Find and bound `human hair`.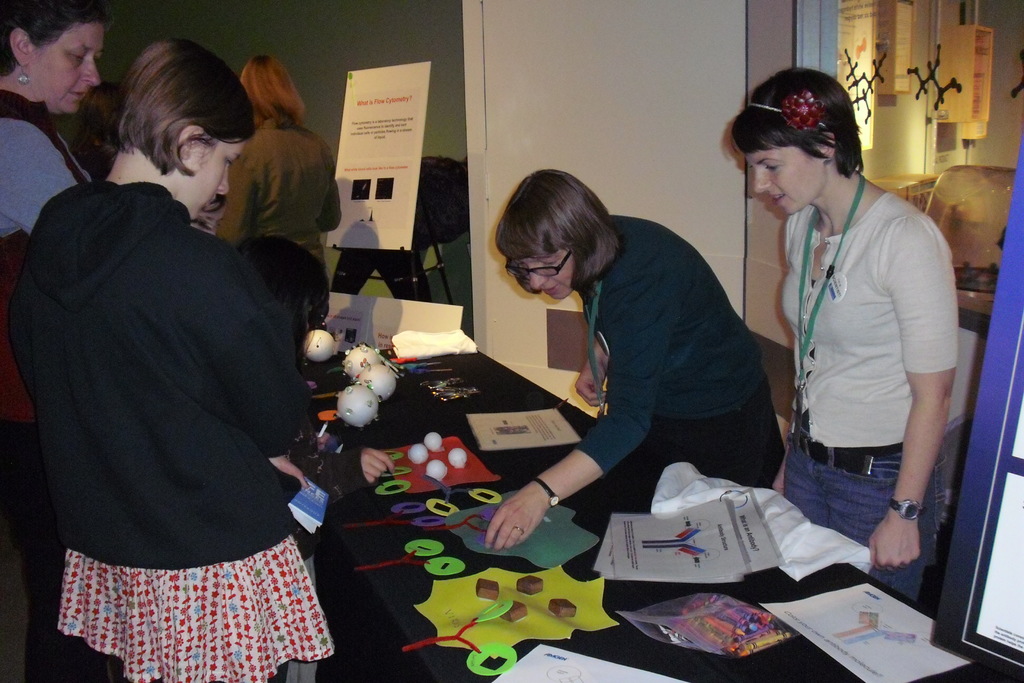
Bound: (x1=0, y1=0, x2=110, y2=71).
